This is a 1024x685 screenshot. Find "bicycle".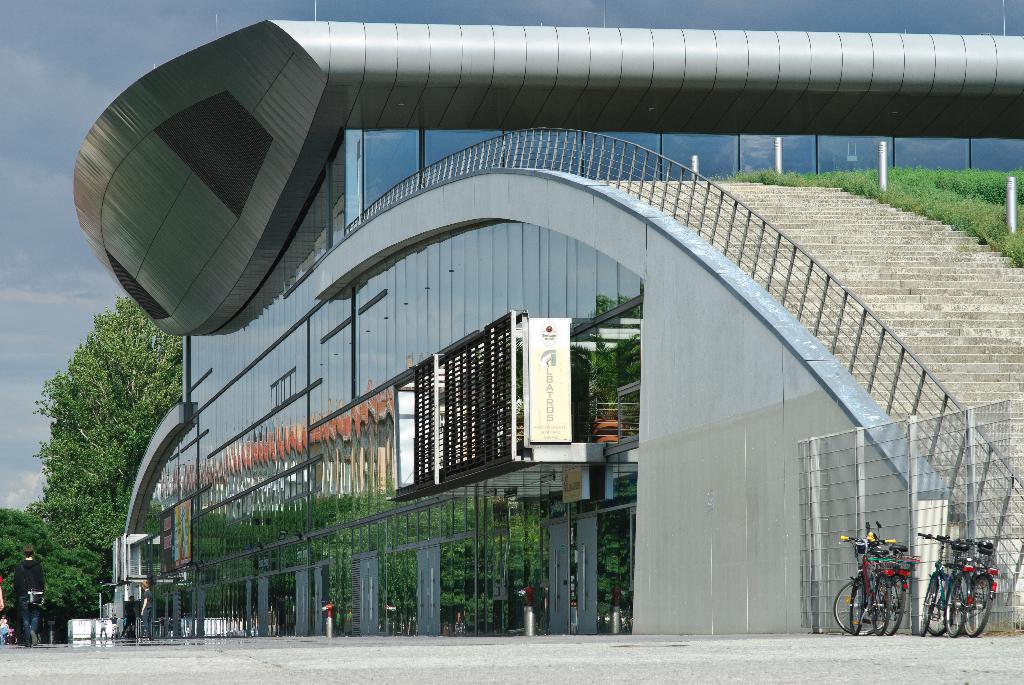
Bounding box: bbox(925, 530, 977, 638).
